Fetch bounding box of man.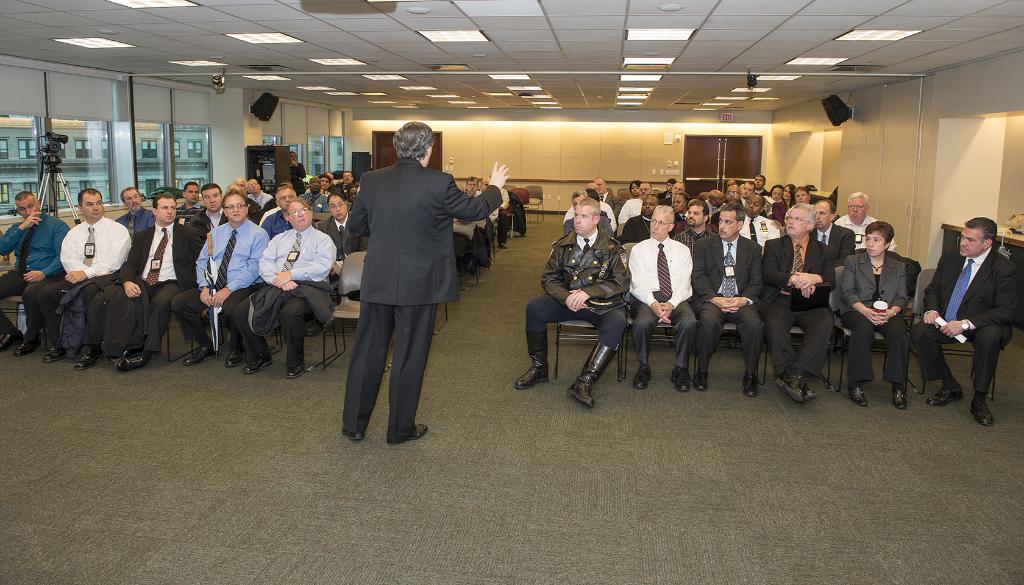
Bbox: 326, 115, 481, 454.
